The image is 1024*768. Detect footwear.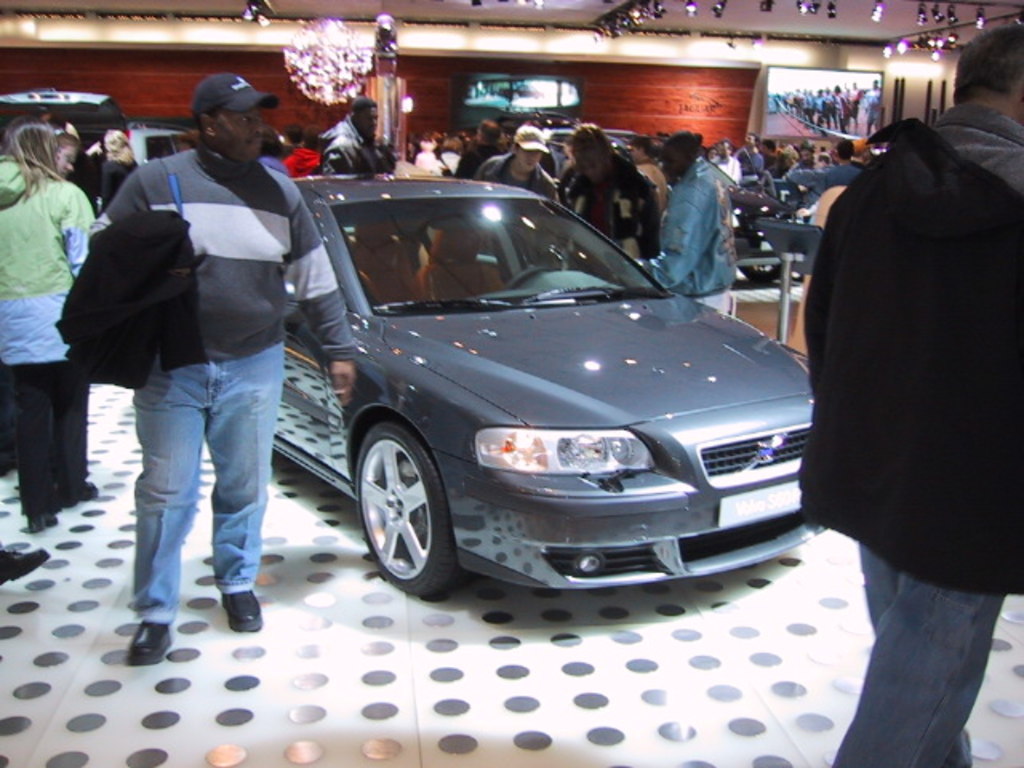
Detection: left=61, top=478, right=98, bottom=509.
